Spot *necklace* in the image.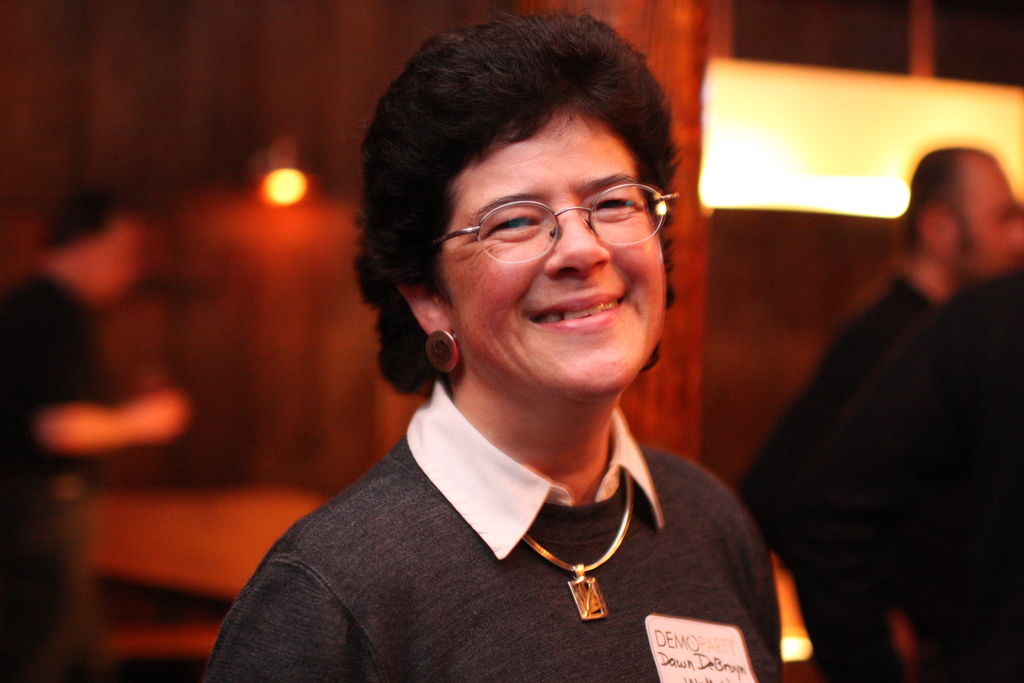
*necklace* found at x1=507 y1=436 x2=637 y2=634.
